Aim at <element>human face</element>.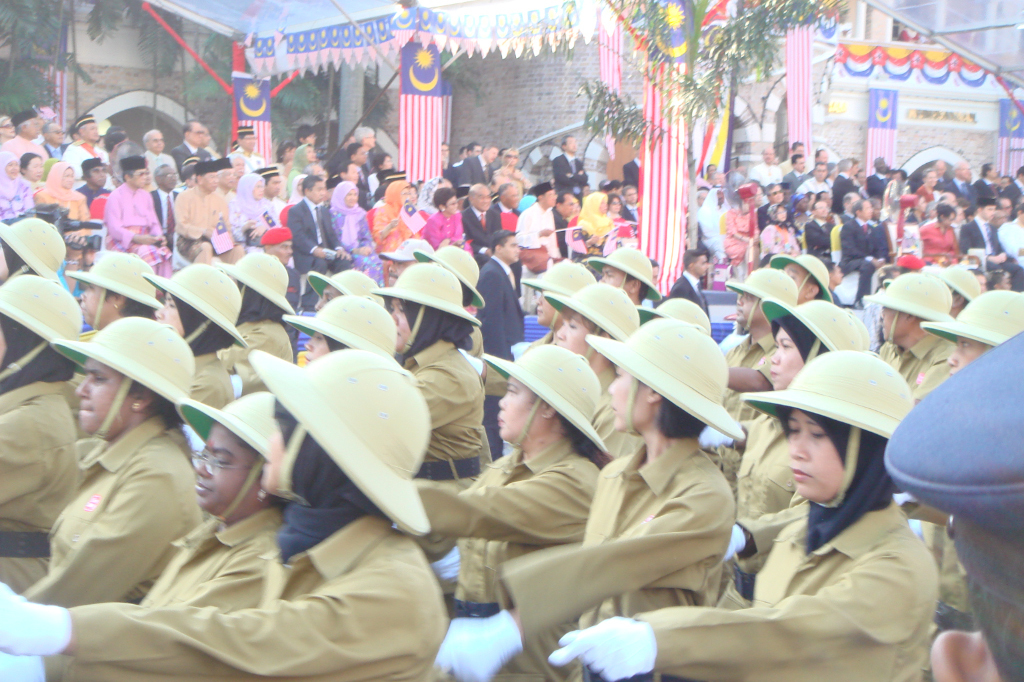
Aimed at [x1=62, y1=168, x2=76, y2=188].
